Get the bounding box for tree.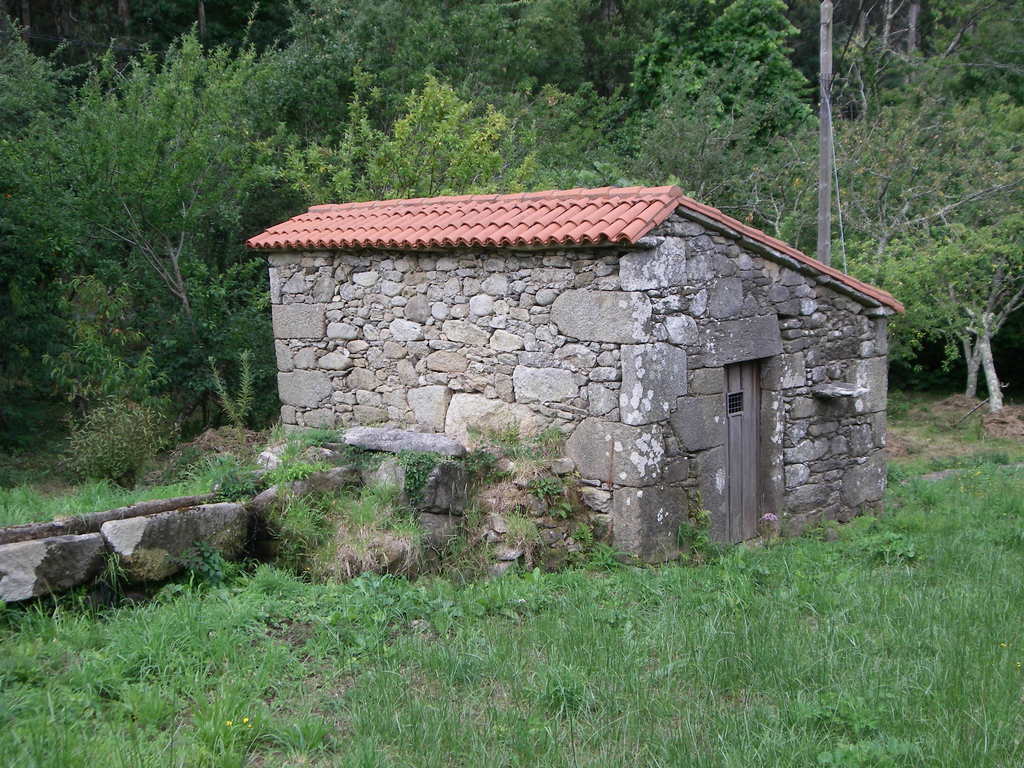
left=248, top=56, right=648, bottom=214.
